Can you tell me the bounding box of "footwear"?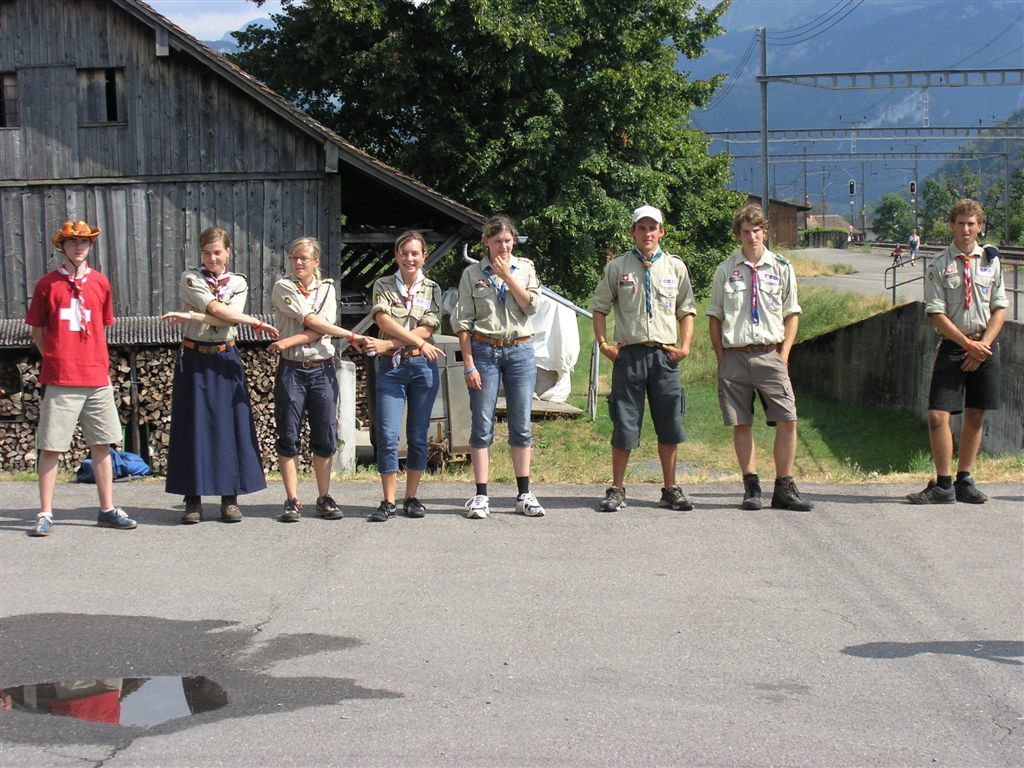
bbox=(907, 480, 956, 511).
